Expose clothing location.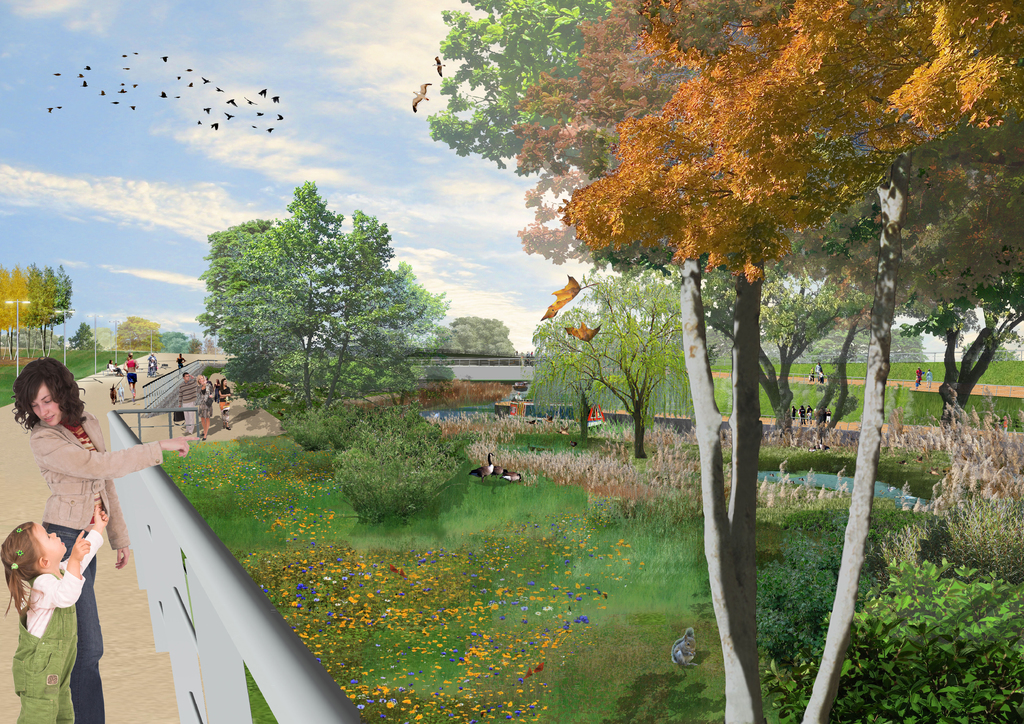
Exposed at 129 358 136 365.
